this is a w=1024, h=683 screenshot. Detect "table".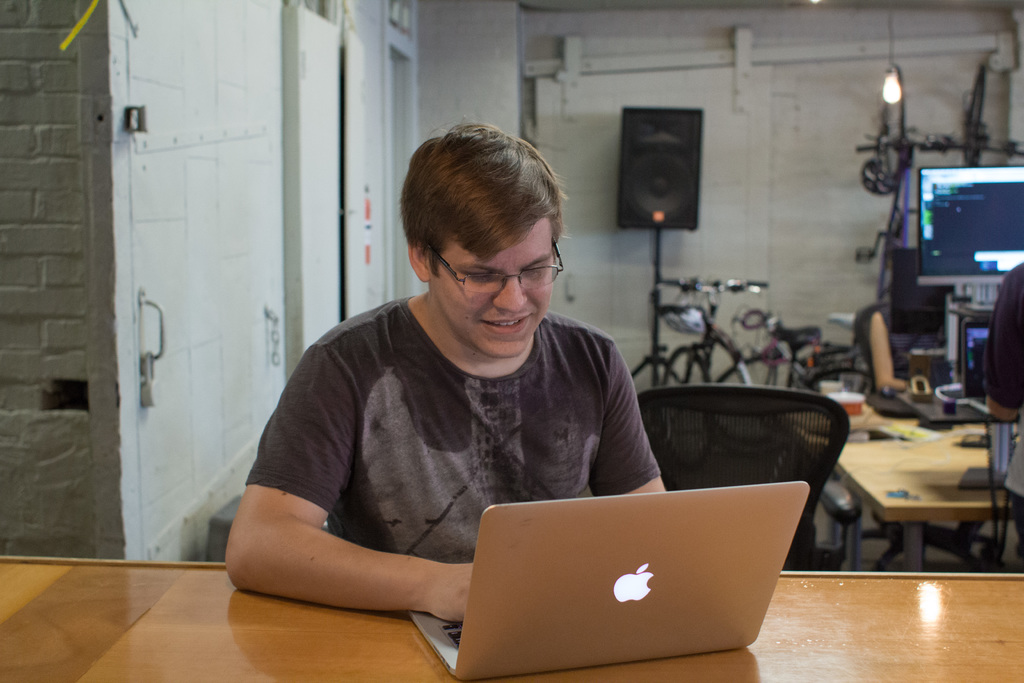
(0,554,1023,682).
